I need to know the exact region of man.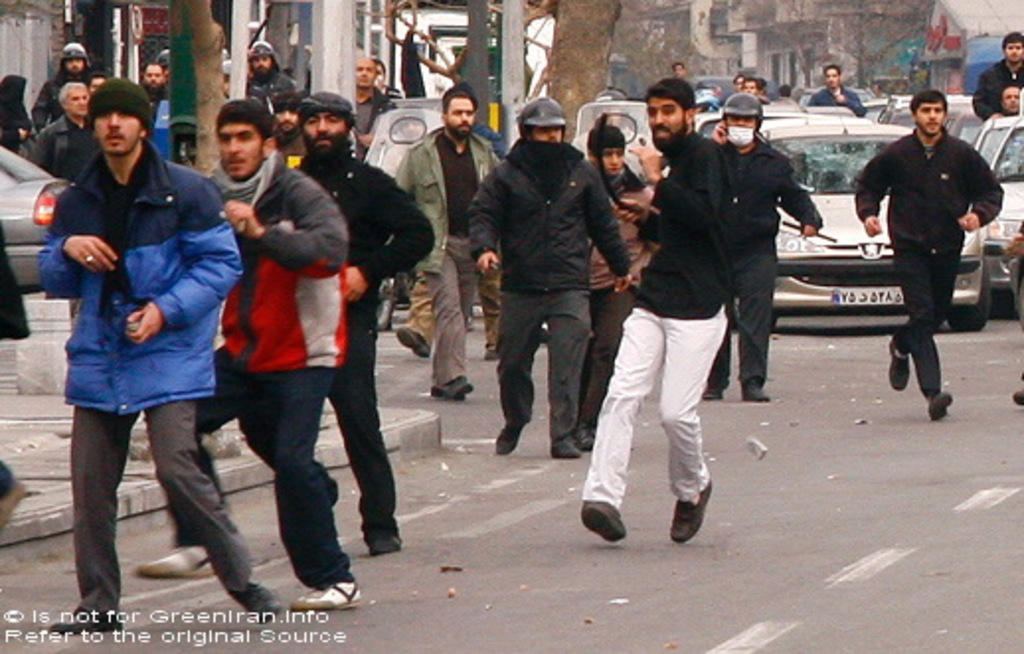
Region: bbox=[811, 63, 852, 107].
